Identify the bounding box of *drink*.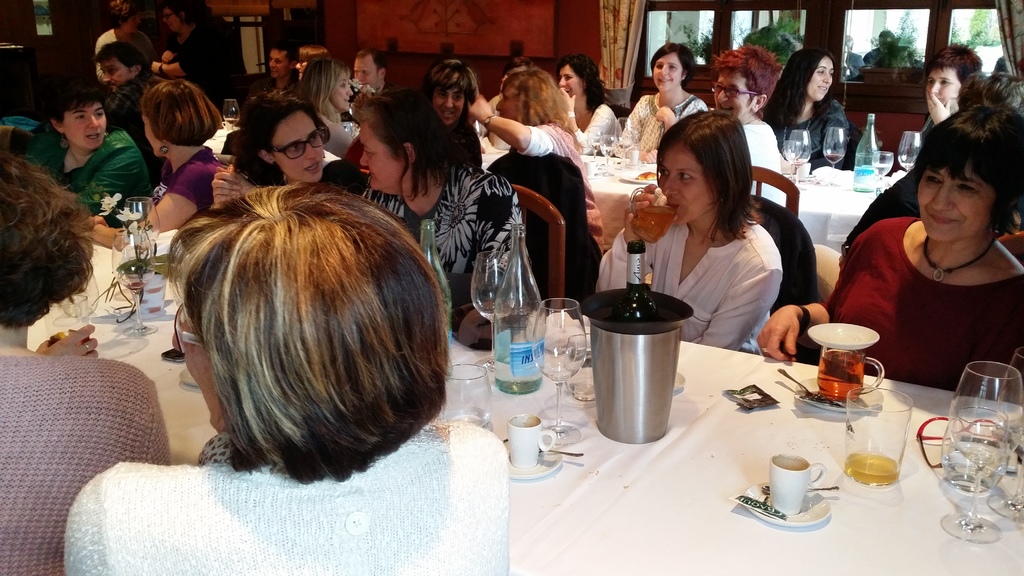
<box>840,452,897,484</box>.
